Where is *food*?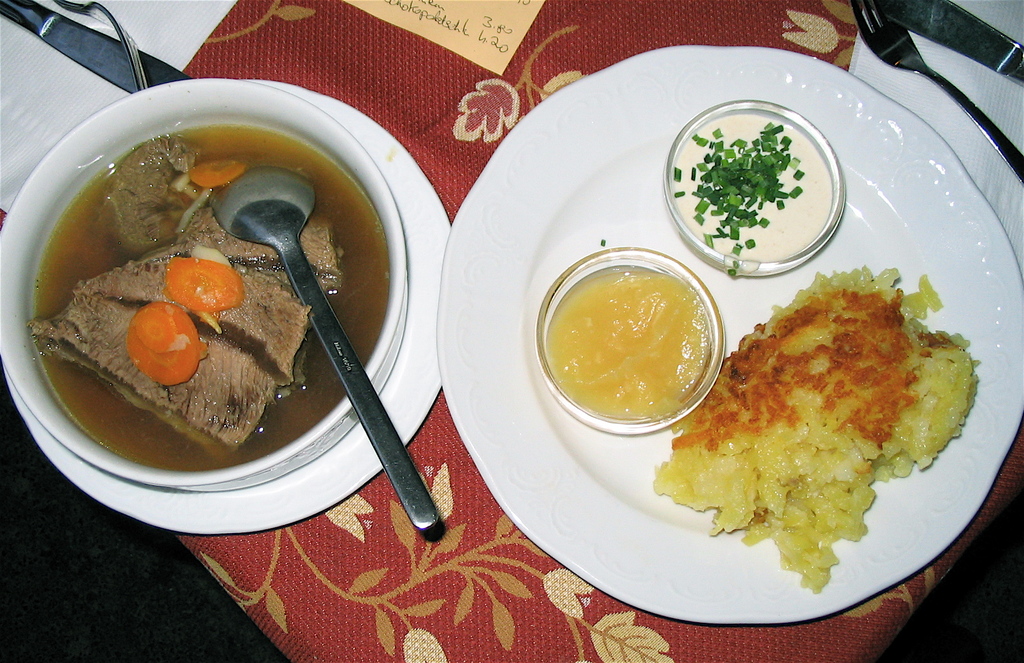
box(545, 263, 708, 417).
